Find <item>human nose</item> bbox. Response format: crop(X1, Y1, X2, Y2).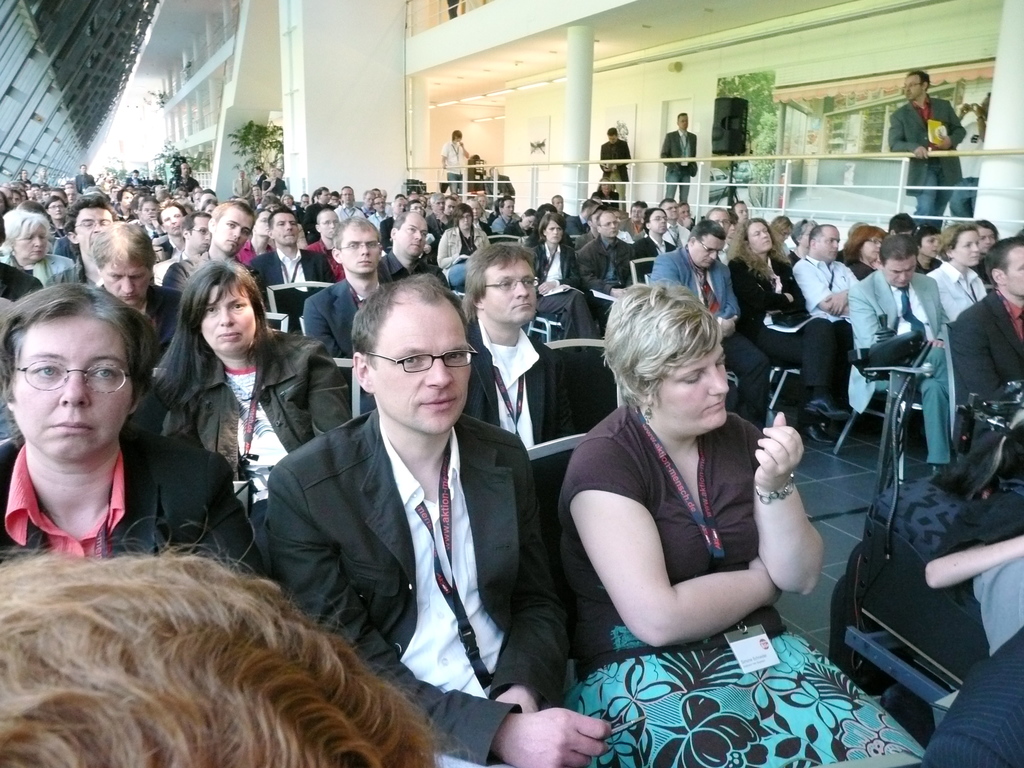
crop(708, 253, 716, 262).
